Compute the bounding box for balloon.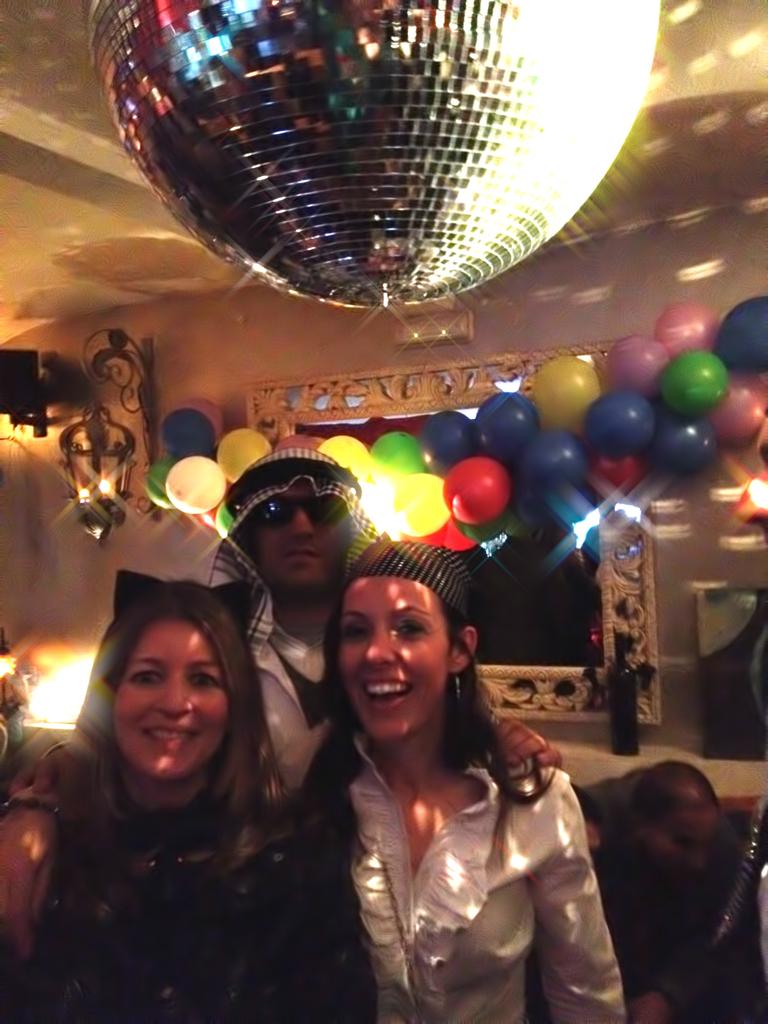
[529, 357, 600, 435].
